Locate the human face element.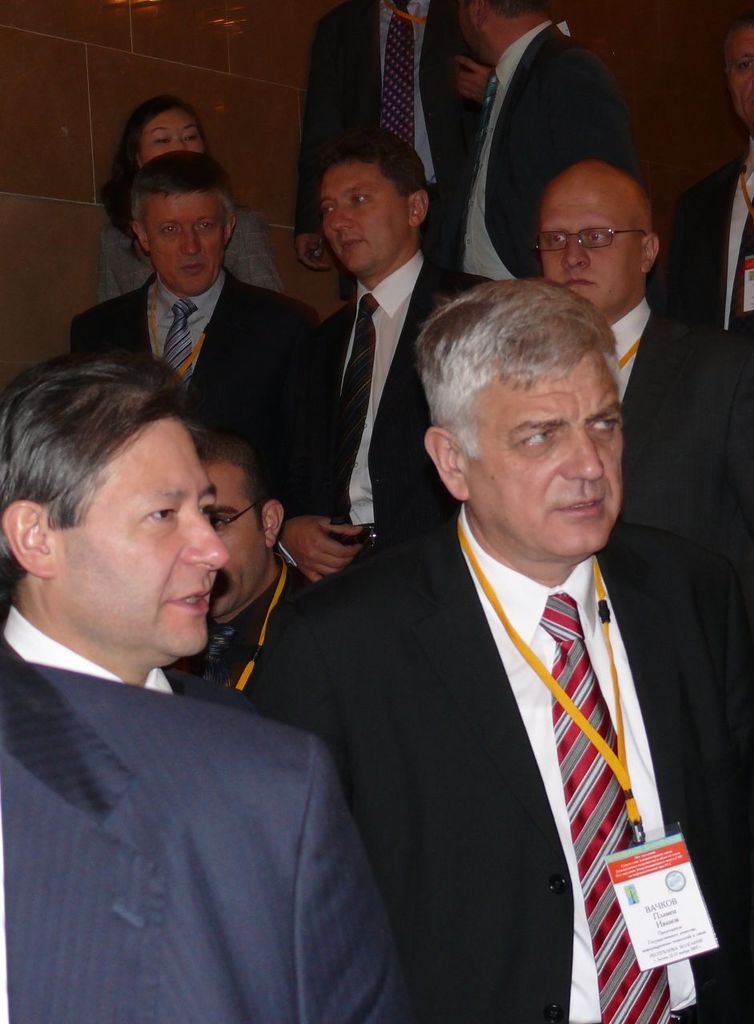
Element bbox: (319,166,412,276).
